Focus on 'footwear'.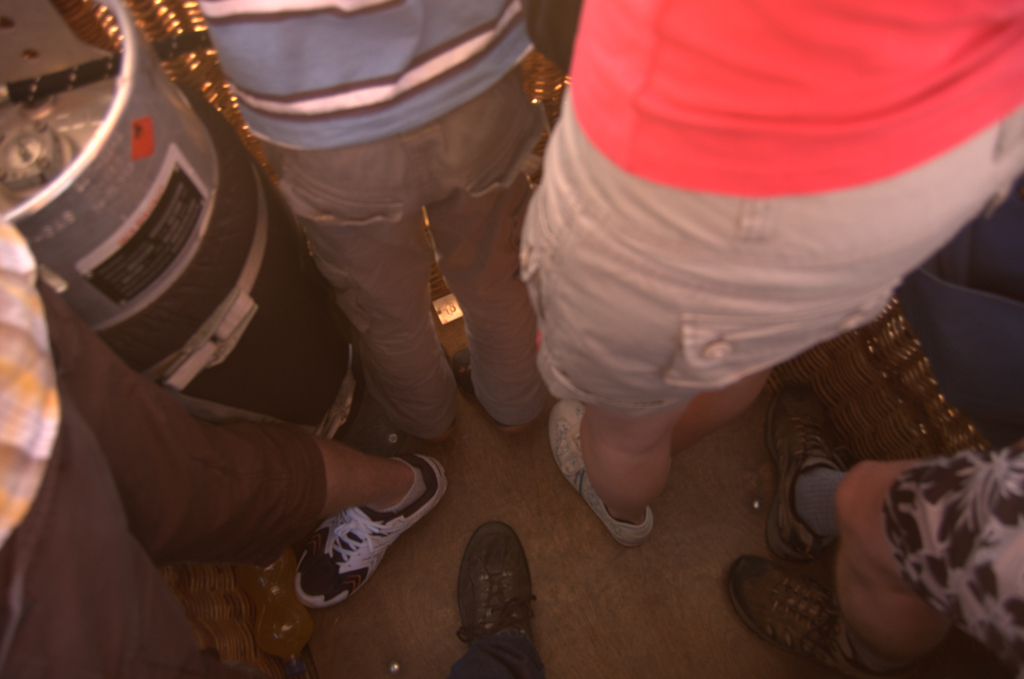
Focused at [left=720, top=544, right=911, bottom=678].
